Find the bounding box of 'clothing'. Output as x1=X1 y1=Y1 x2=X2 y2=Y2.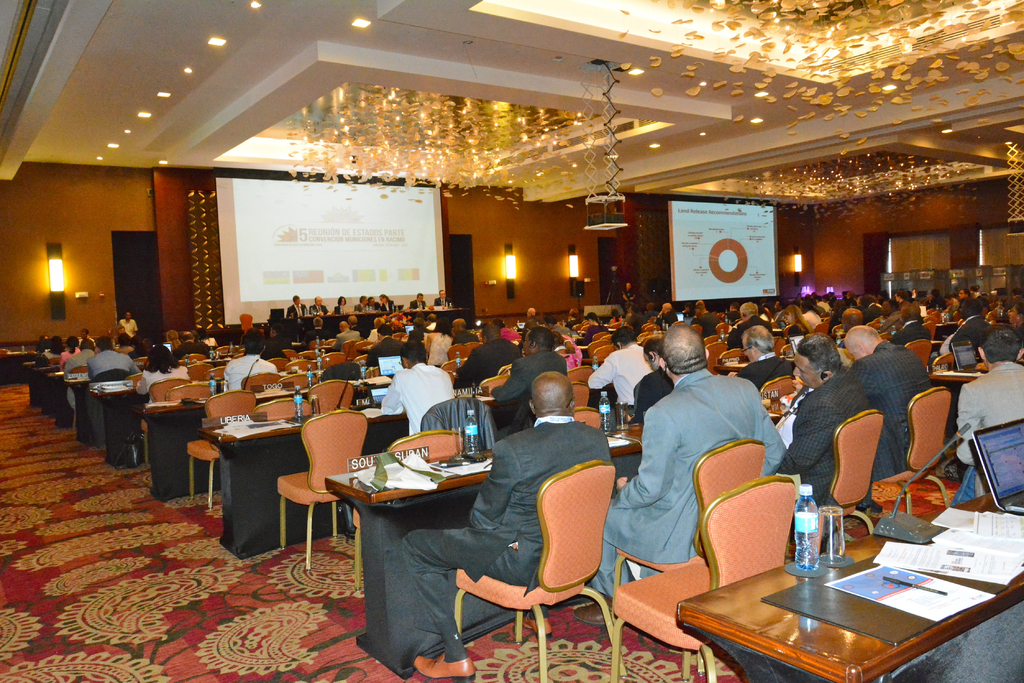
x1=399 y1=415 x2=617 y2=663.
